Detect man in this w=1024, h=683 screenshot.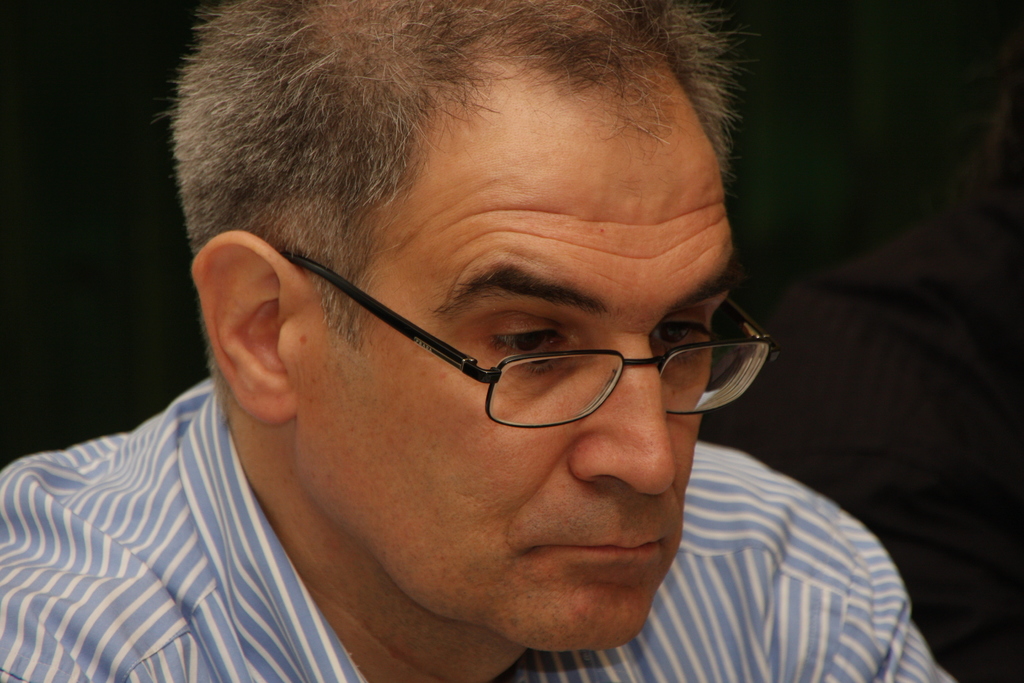
Detection: pyautogui.locateOnScreen(33, 44, 976, 682).
